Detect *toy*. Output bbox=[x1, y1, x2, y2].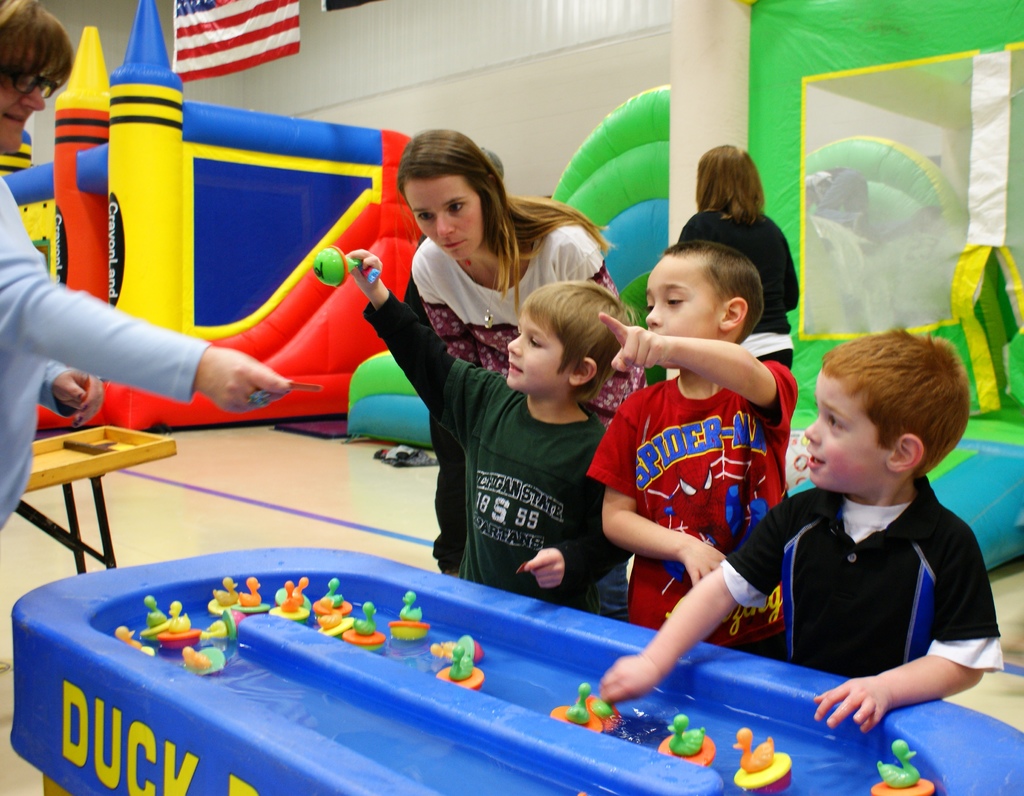
bbox=[733, 728, 793, 795].
